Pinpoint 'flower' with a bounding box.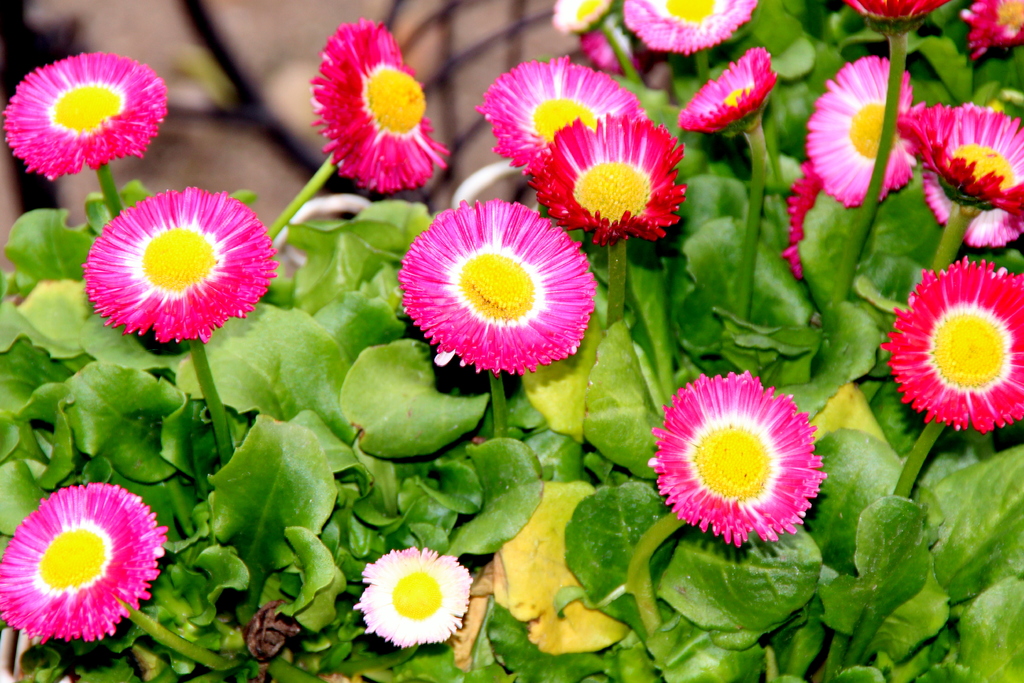
BBox(532, 113, 691, 247).
